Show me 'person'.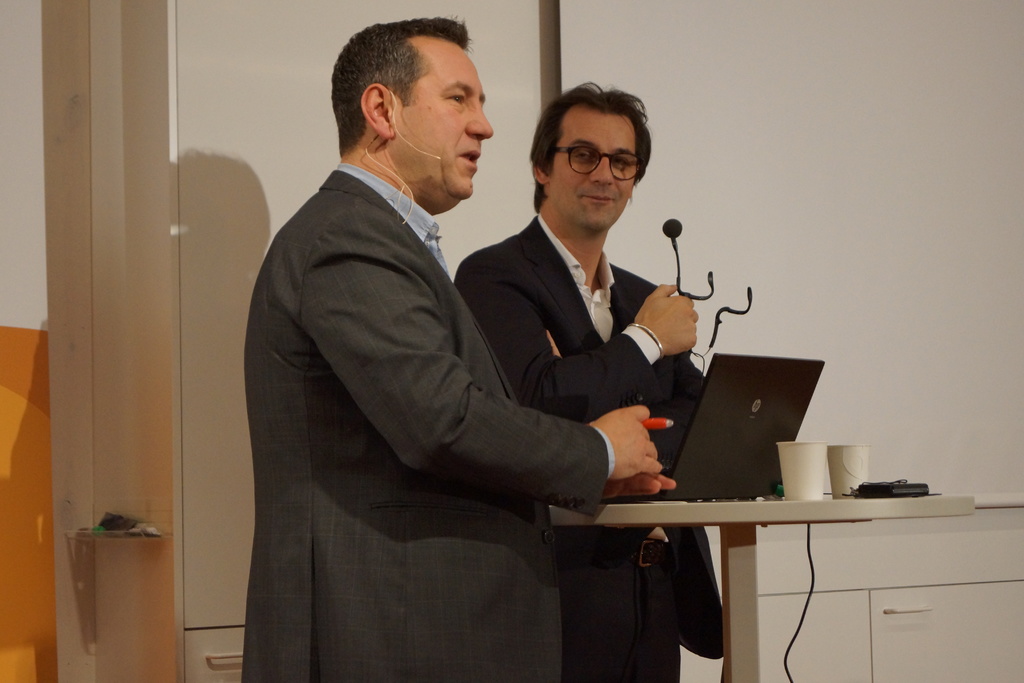
'person' is here: <bbox>451, 78, 724, 682</bbox>.
